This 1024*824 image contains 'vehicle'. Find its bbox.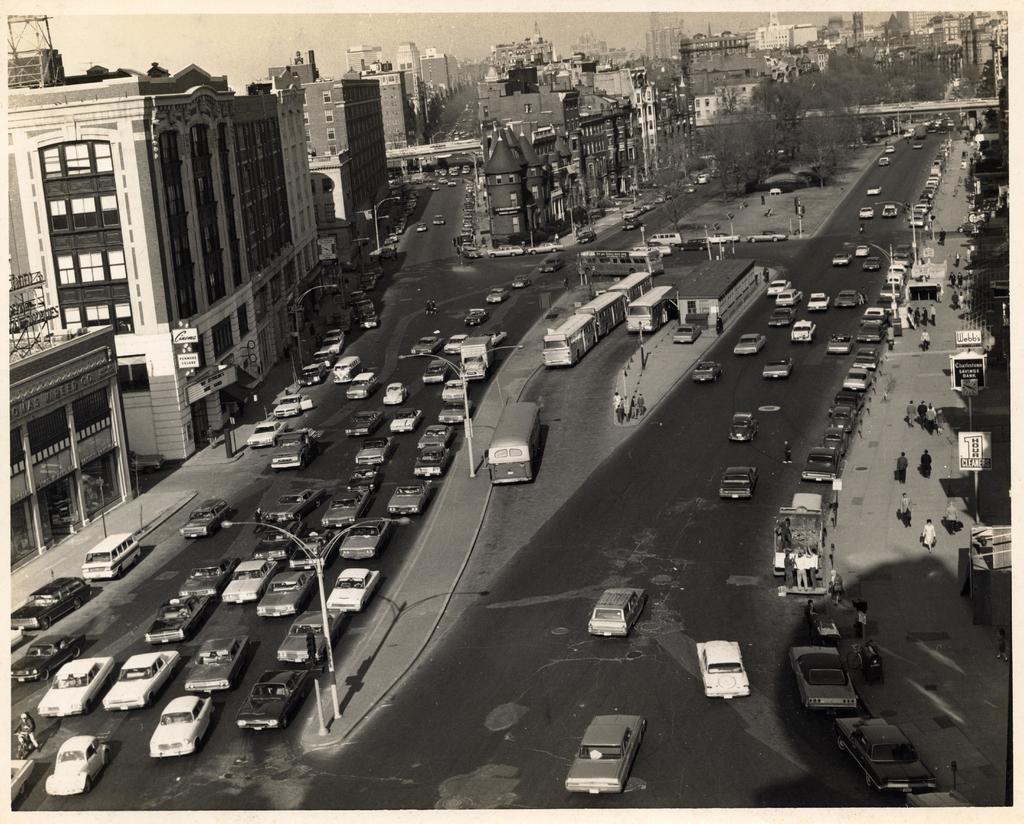
x1=351 y1=428 x2=390 y2=464.
